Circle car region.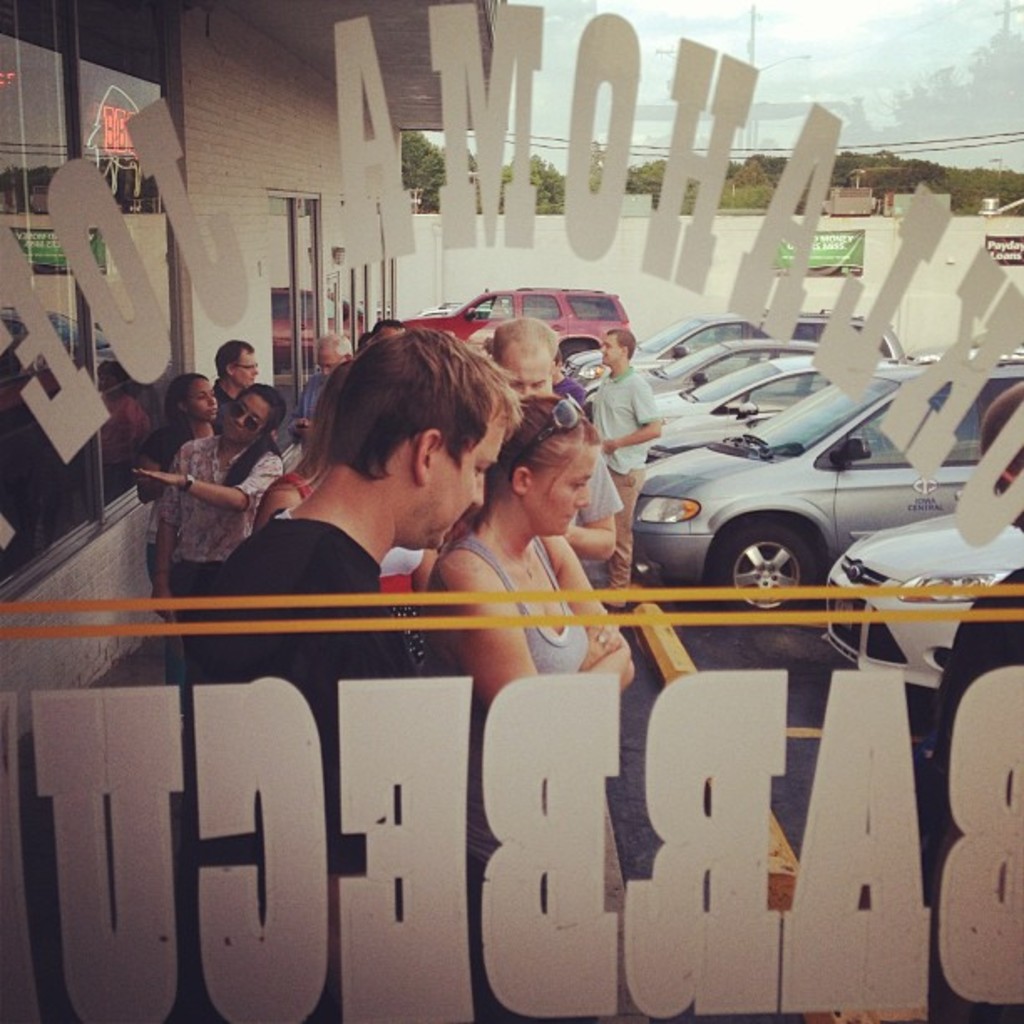
Region: (x1=637, y1=340, x2=1022, y2=604).
